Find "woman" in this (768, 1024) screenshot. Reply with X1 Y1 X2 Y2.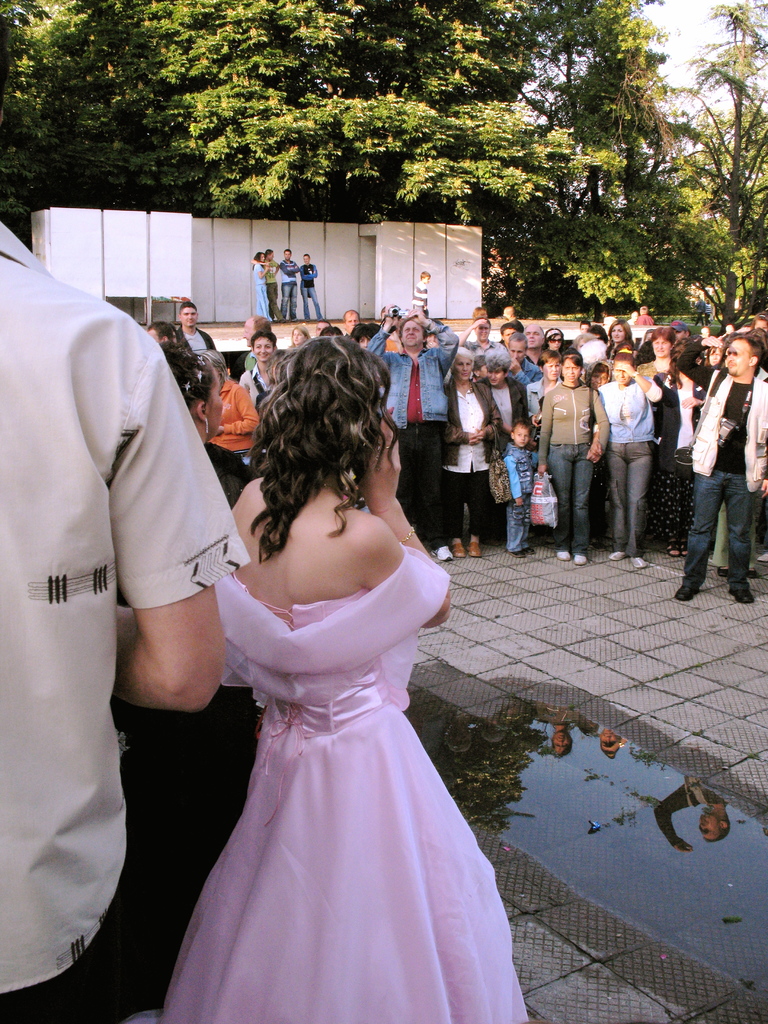
636 328 679 382.
